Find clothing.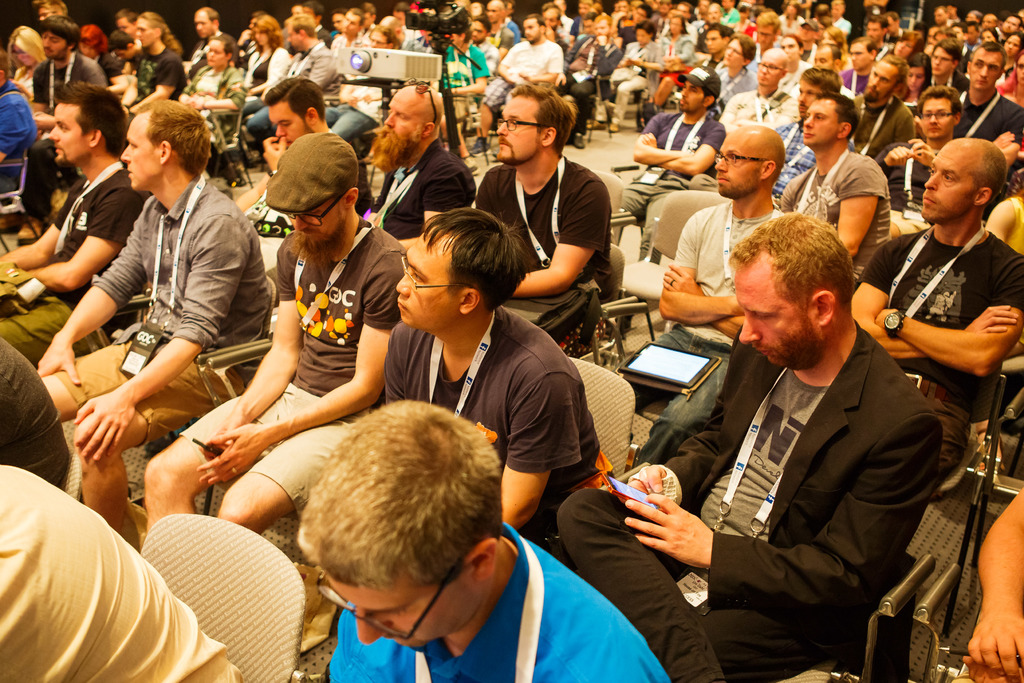
region(385, 302, 612, 532).
